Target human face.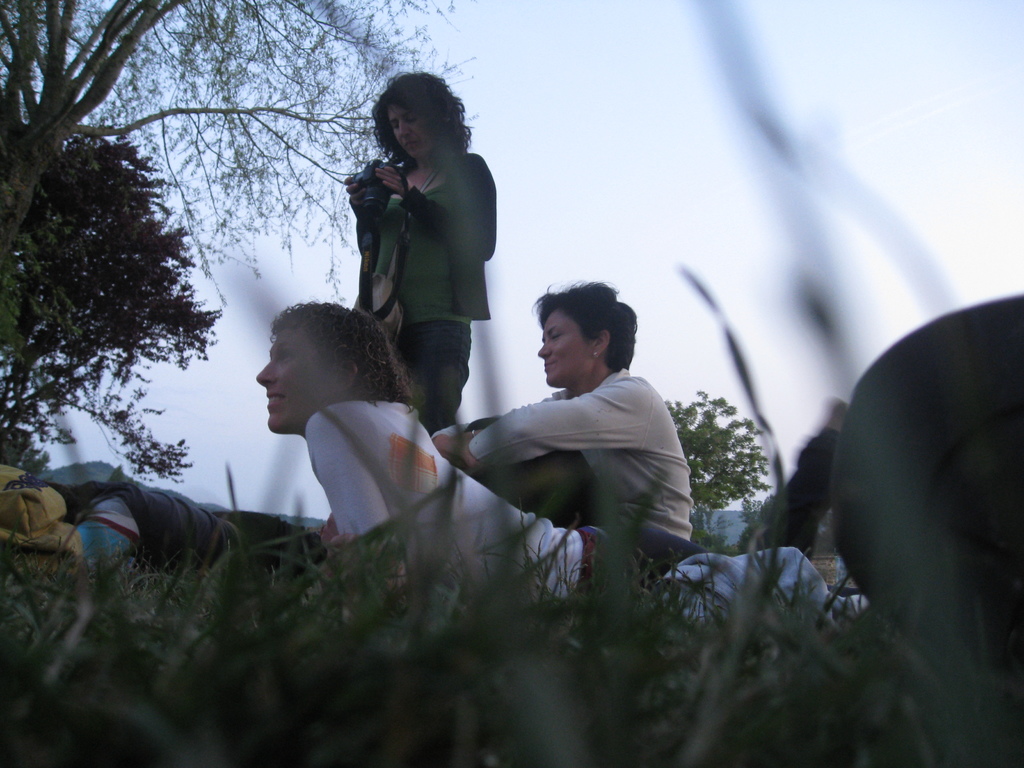
Target region: crop(394, 100, 432, 157).
